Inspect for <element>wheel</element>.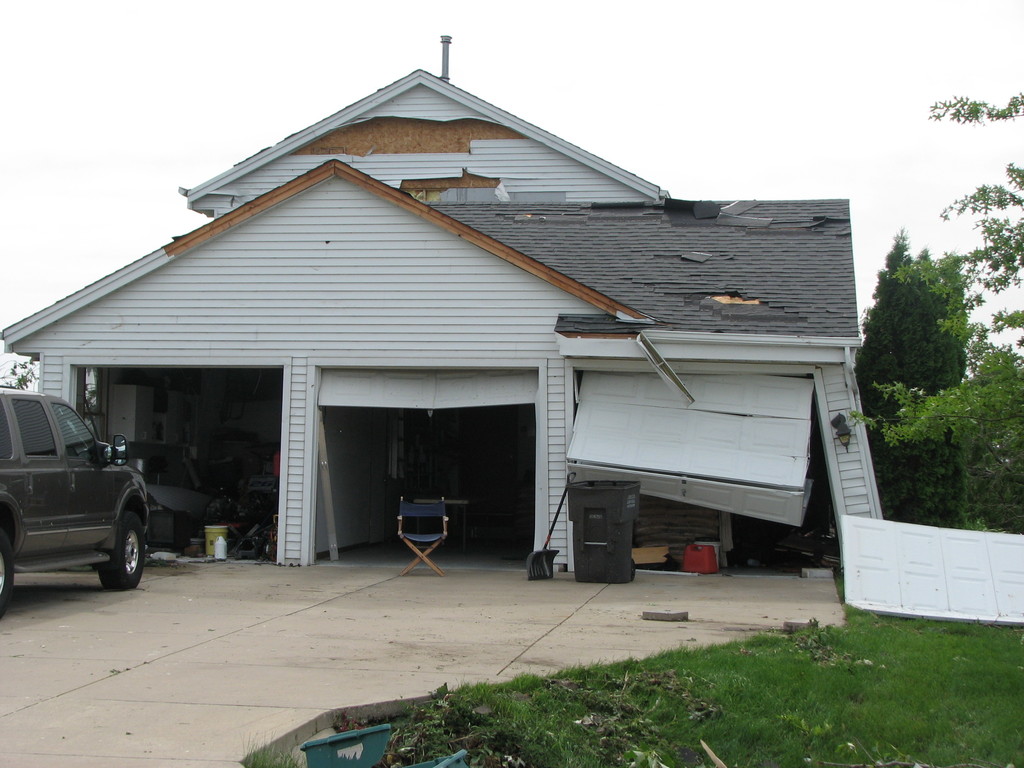
Inspection: locate(0, 534, 14, 616).
